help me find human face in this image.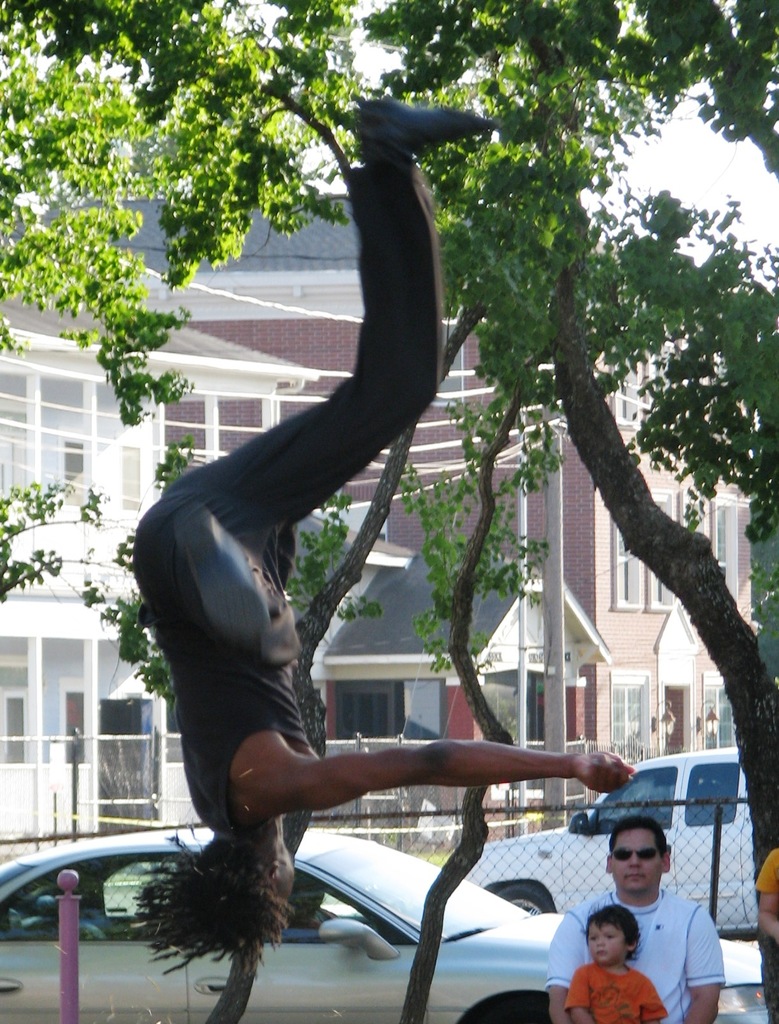
Found it: {"x1": 612, "y1": 830, "x2": 662, "y2": 897}.
